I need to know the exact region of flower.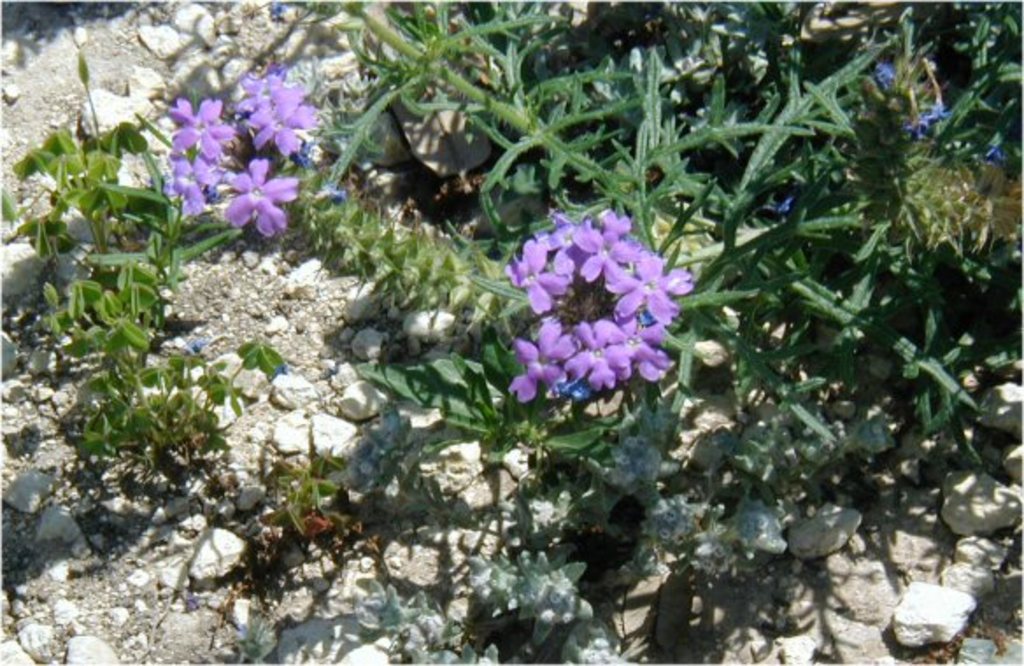
Region: bbox=[233, 72, 279, 116].
